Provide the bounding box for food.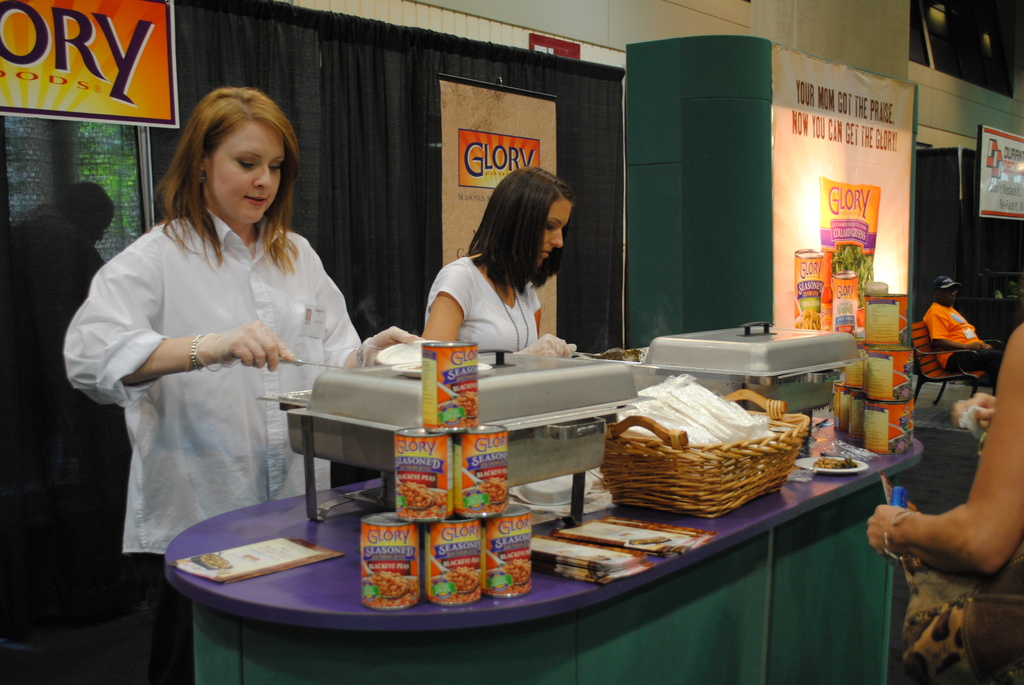
397/477/432/506.
